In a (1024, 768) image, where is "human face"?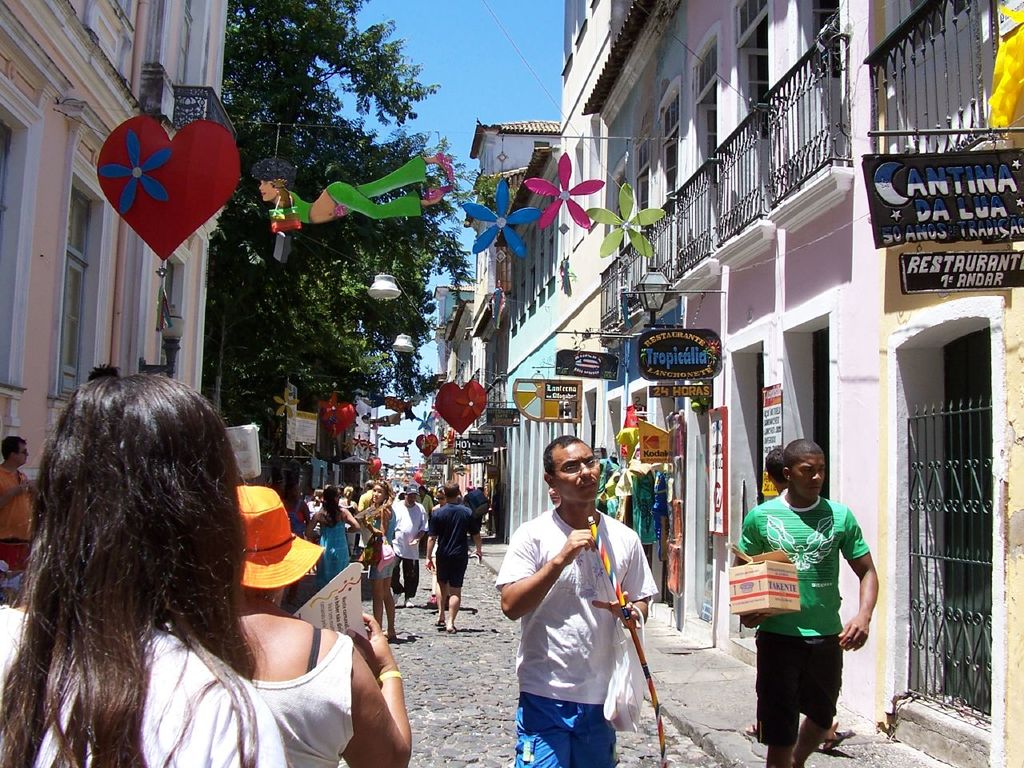
rect(436, 490, 446, 506).
